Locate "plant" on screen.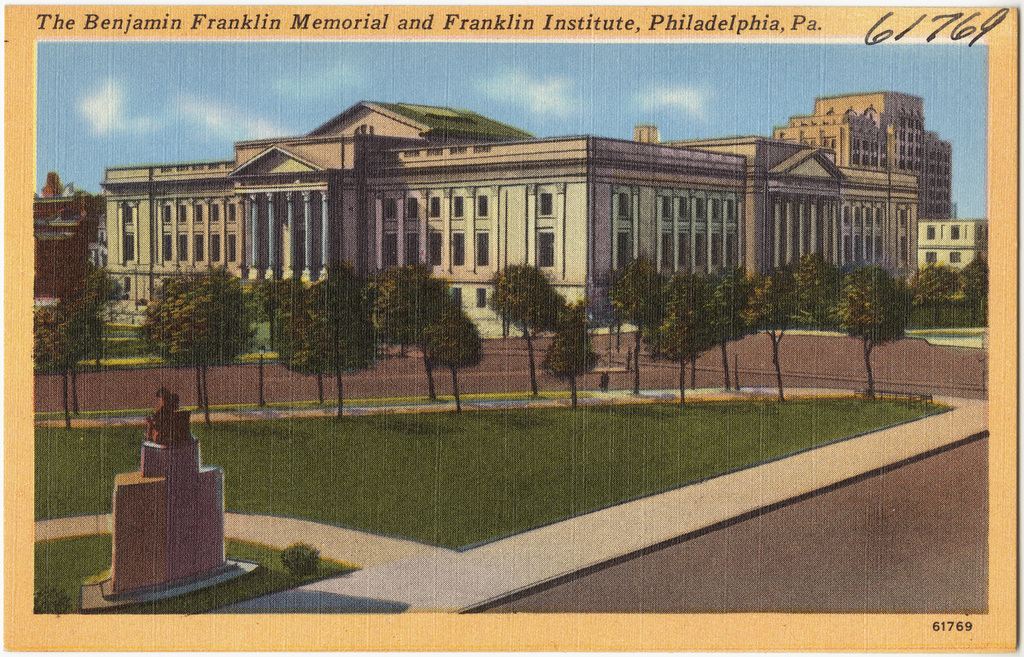
On screen at 856, 248, 902, 398.
